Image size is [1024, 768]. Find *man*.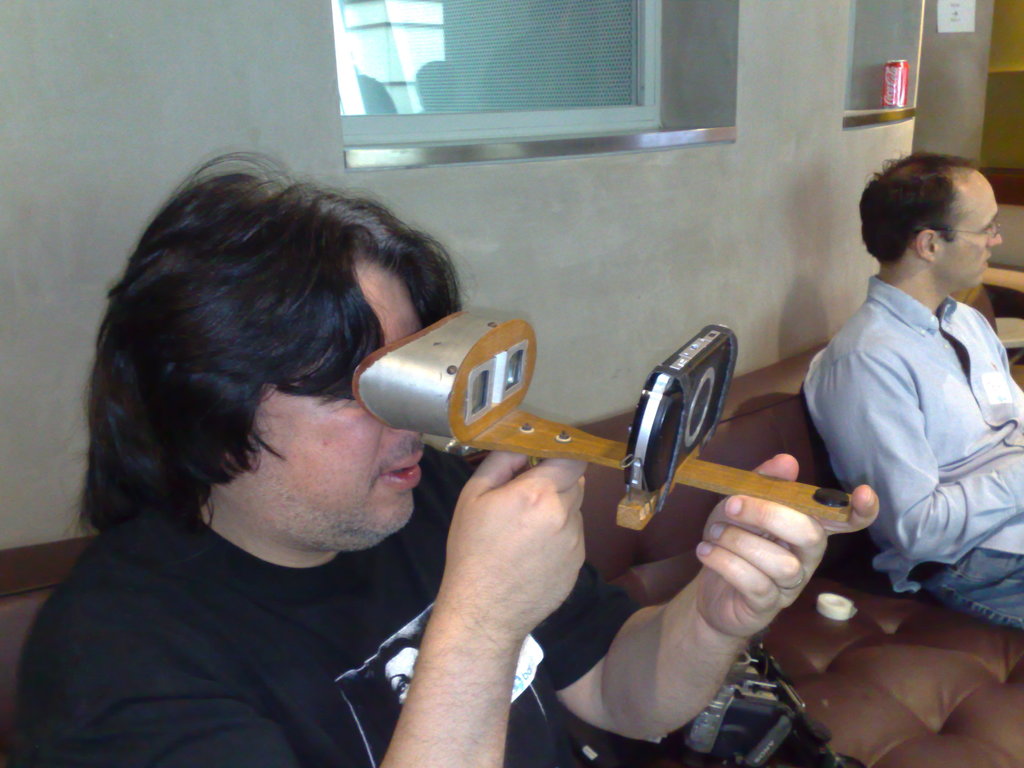
x1=15, y1=148, x2=880, y2=767.
